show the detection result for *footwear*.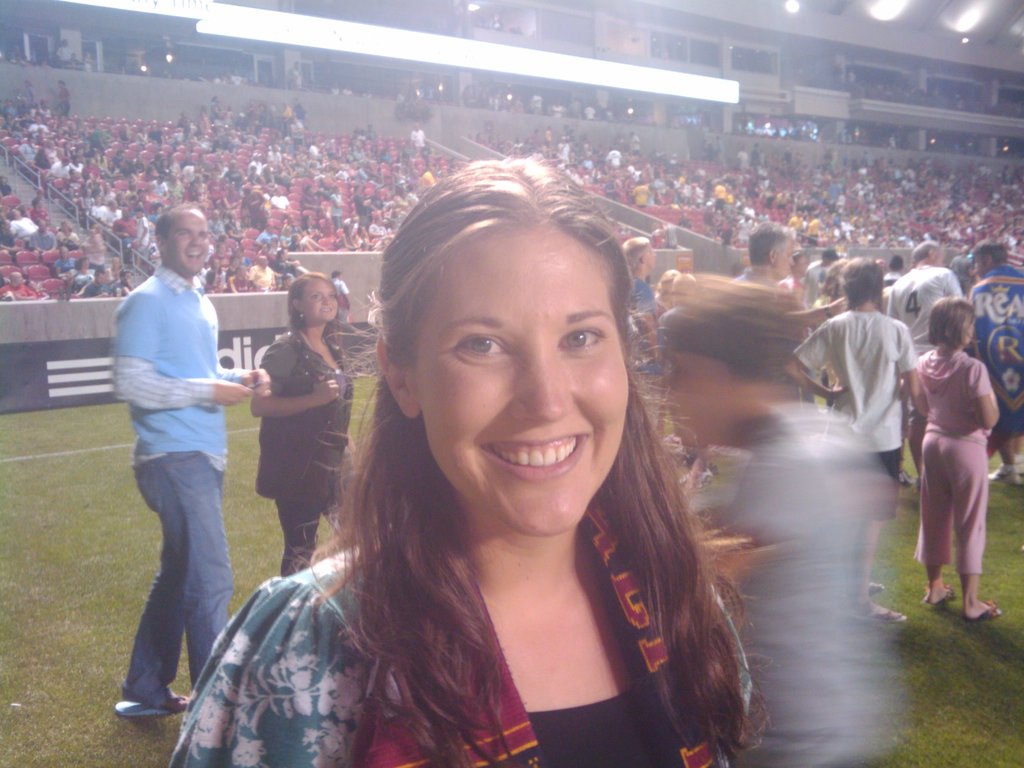
<bbox>856, 606, 906, 627</bbox>.
